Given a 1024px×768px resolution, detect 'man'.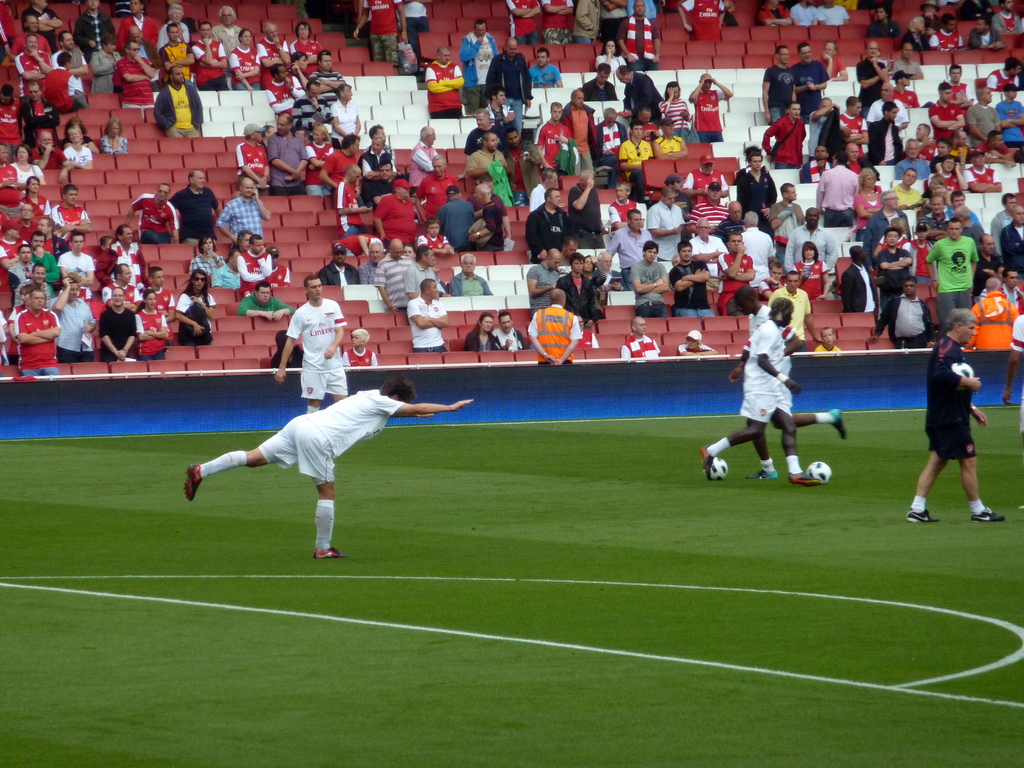
(x1=494, y1=127, x2=548, y2=198).
